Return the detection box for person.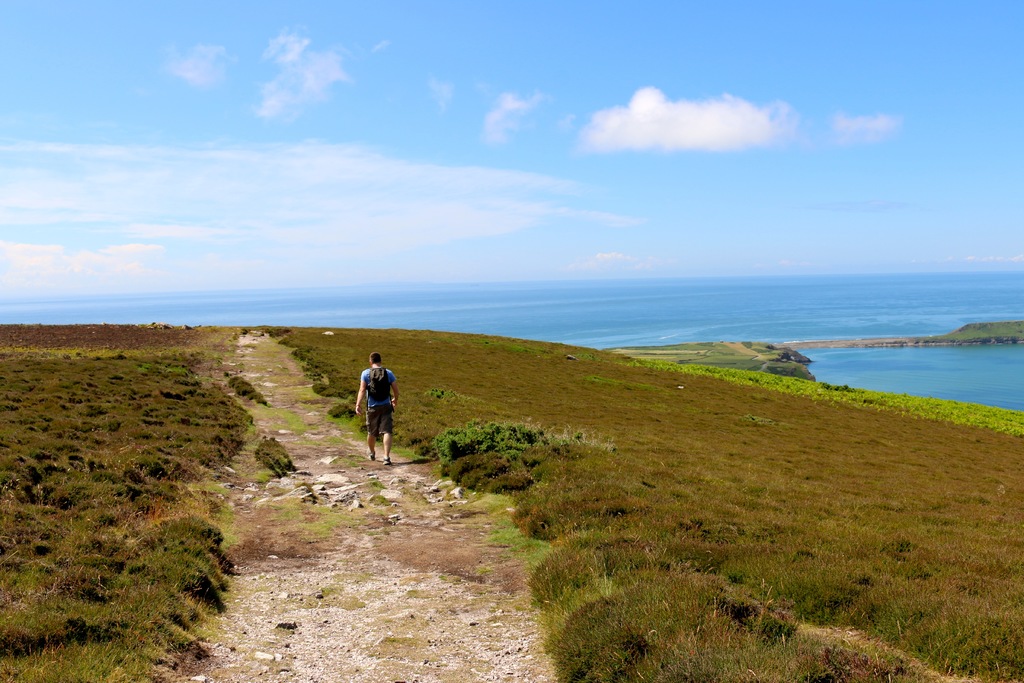
select_region(354, 351, 404, 463).
